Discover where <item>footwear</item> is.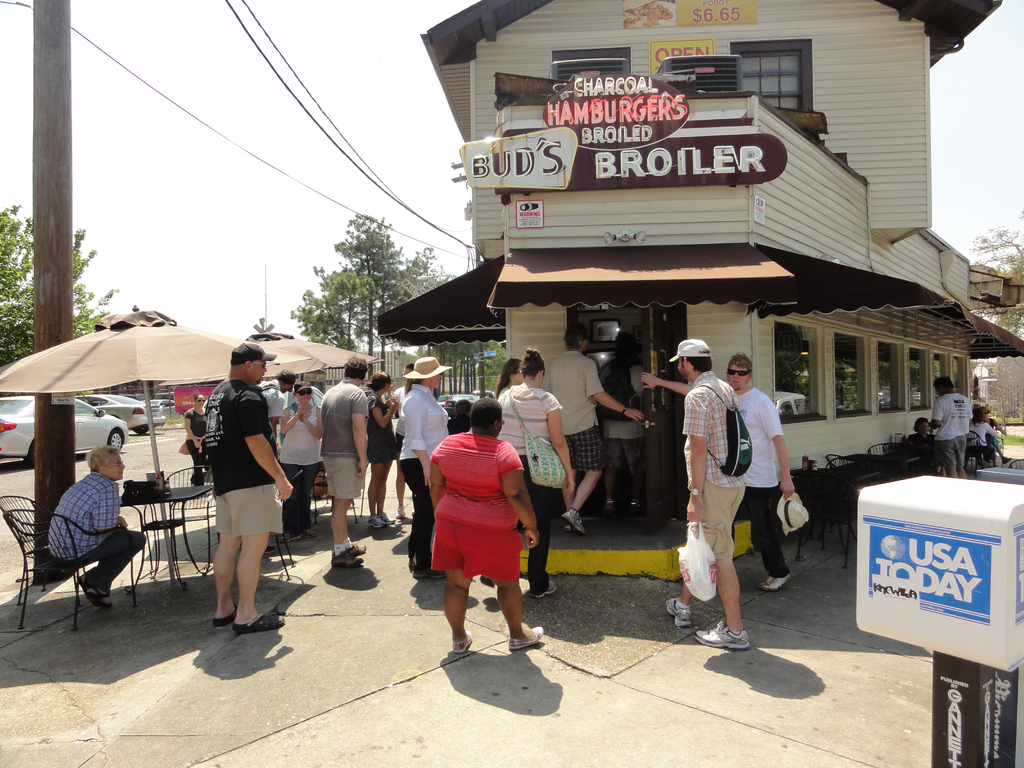
Discovered at box=[397, 505, 402, 521].
